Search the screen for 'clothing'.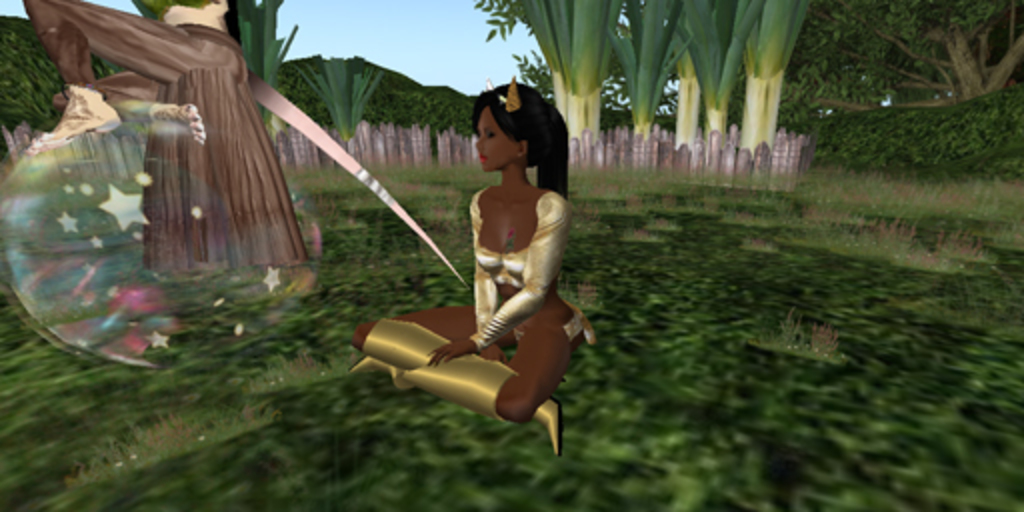
Found at bbox=(426, 176, 576, 344).
